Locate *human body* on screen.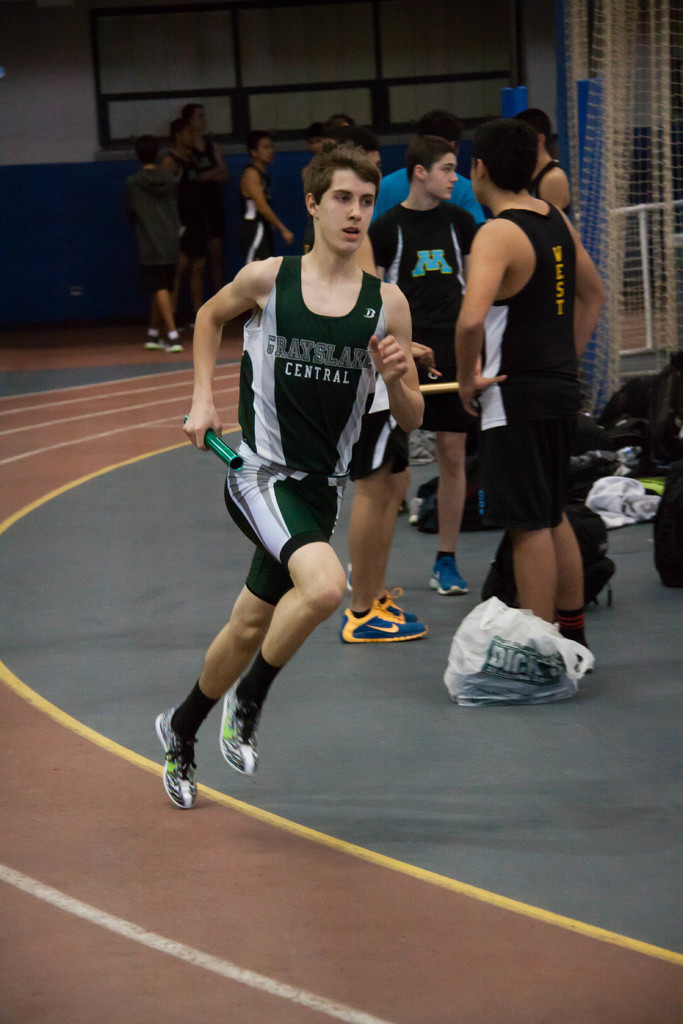
On screen at BBox(377, 104, 481, 230).
